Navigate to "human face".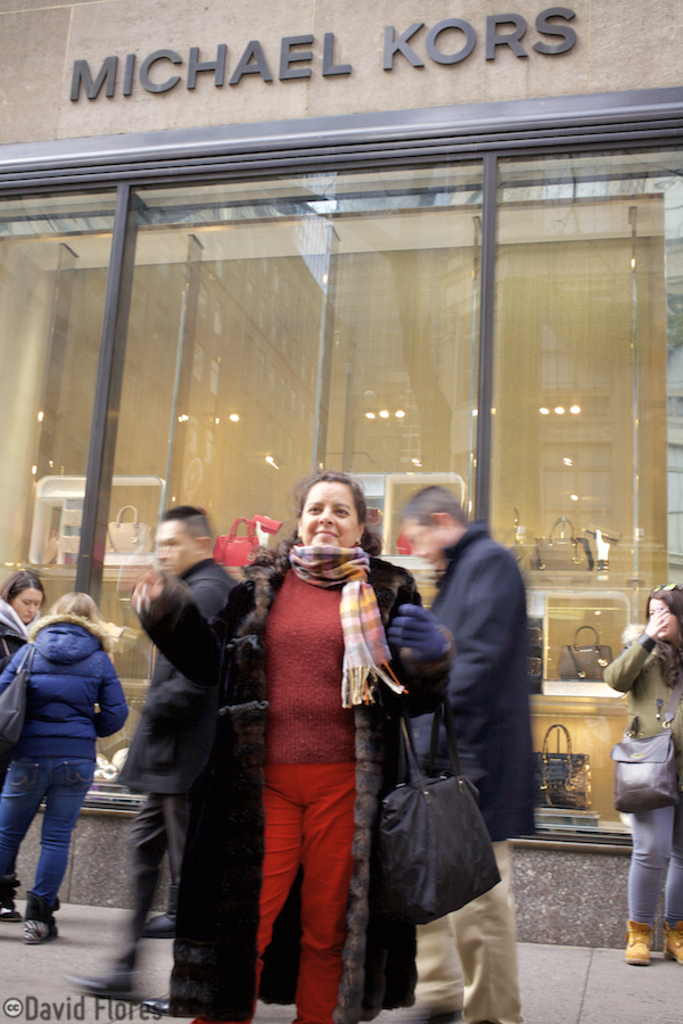
Navigation target: [159, 527, 192, 577].
